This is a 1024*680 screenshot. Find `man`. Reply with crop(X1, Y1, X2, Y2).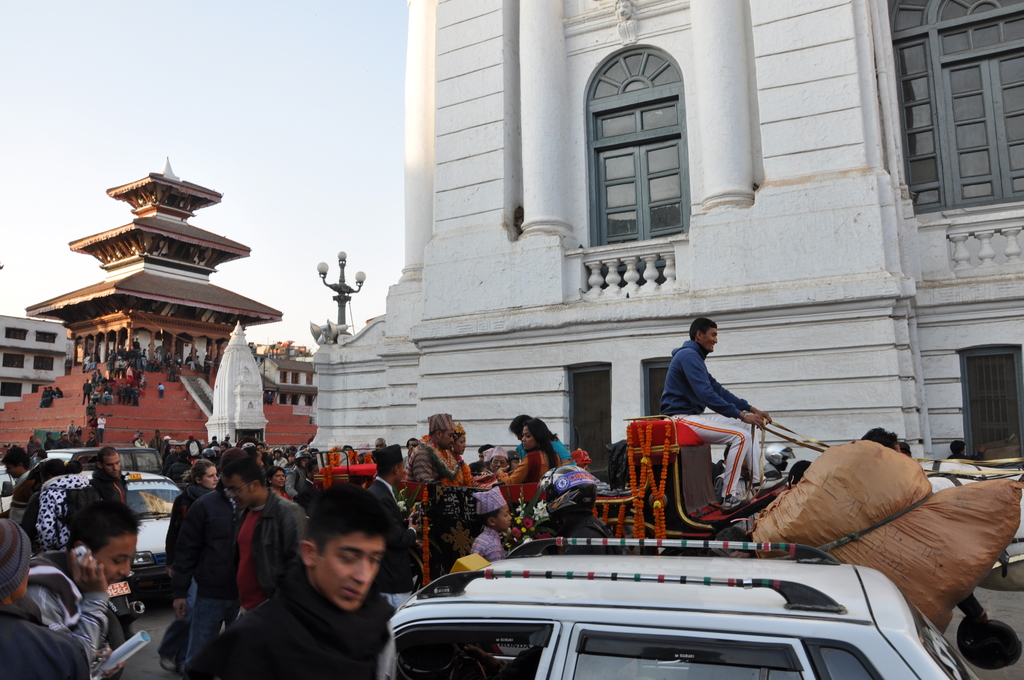
crop(757, 439, 797, 478).
